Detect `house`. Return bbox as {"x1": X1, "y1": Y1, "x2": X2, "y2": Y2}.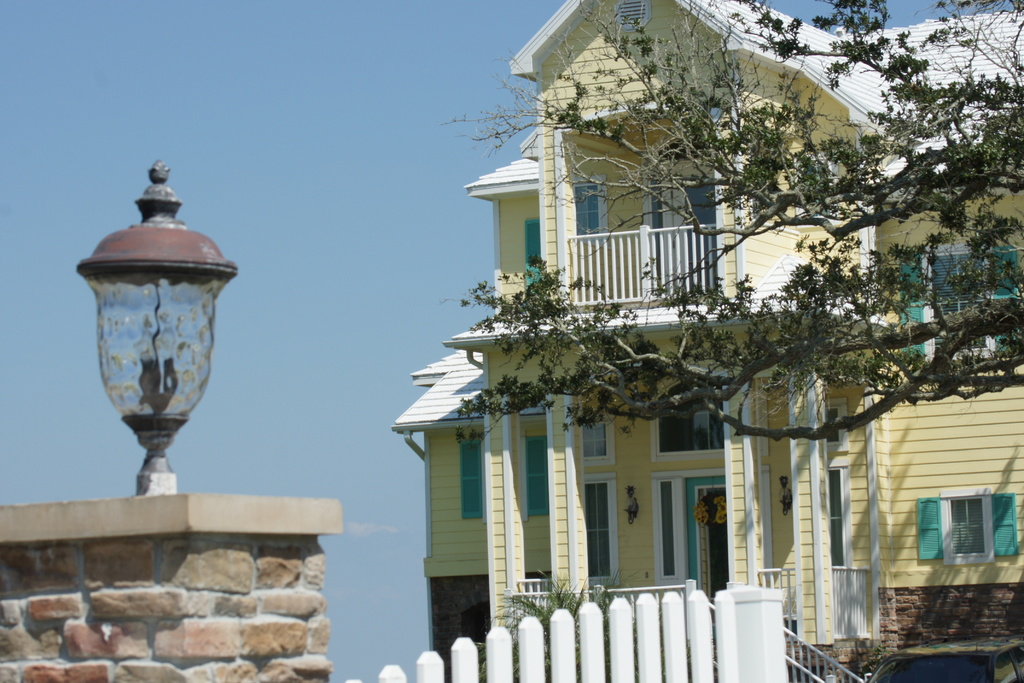
{"x1": 390, "y1": 31, "x2": 980, "y2": 650}.
